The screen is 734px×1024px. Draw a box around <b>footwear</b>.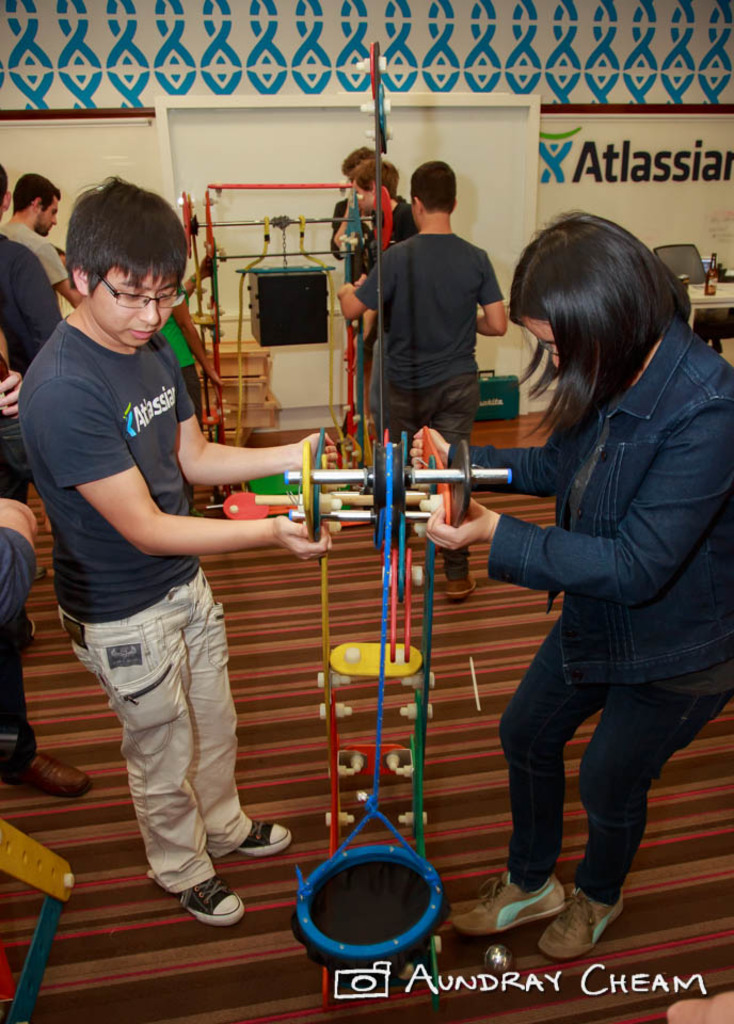
box(447, 576, 477, 603).
